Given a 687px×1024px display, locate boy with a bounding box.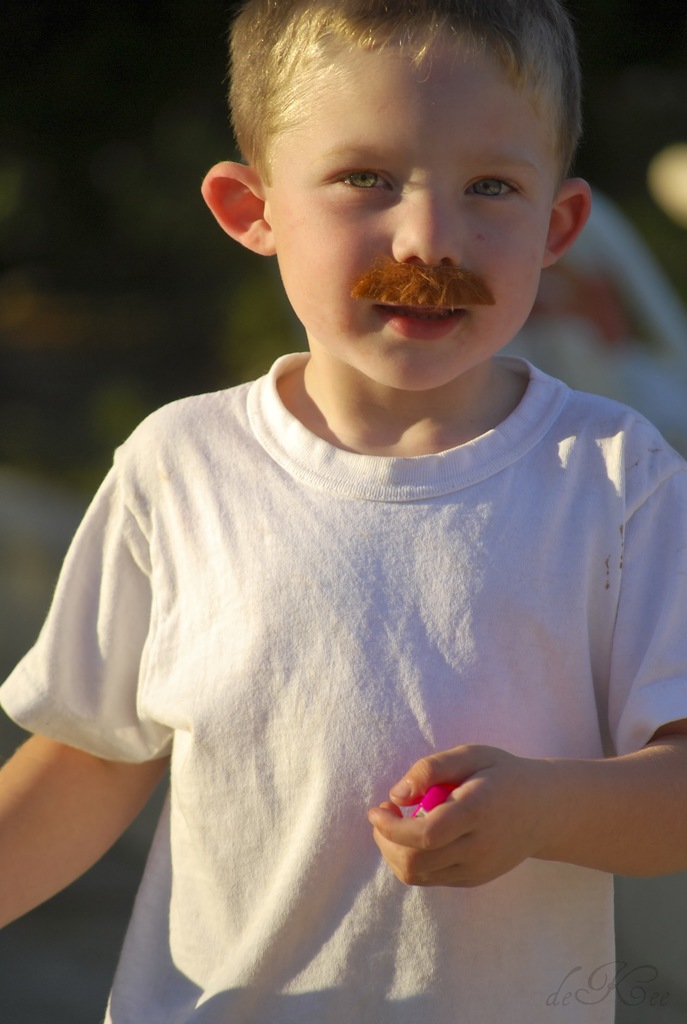
Located: l=56, t=20, r=659, b=958.
